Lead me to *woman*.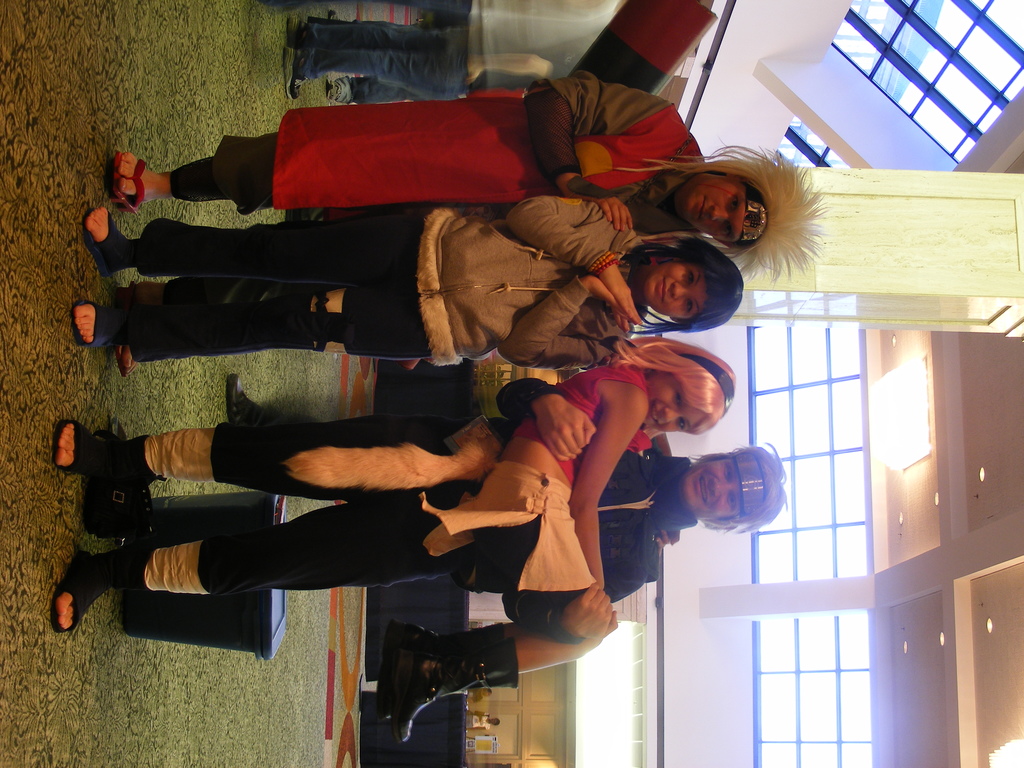
Lead to <region>465, 708, 497, 733</region>.
